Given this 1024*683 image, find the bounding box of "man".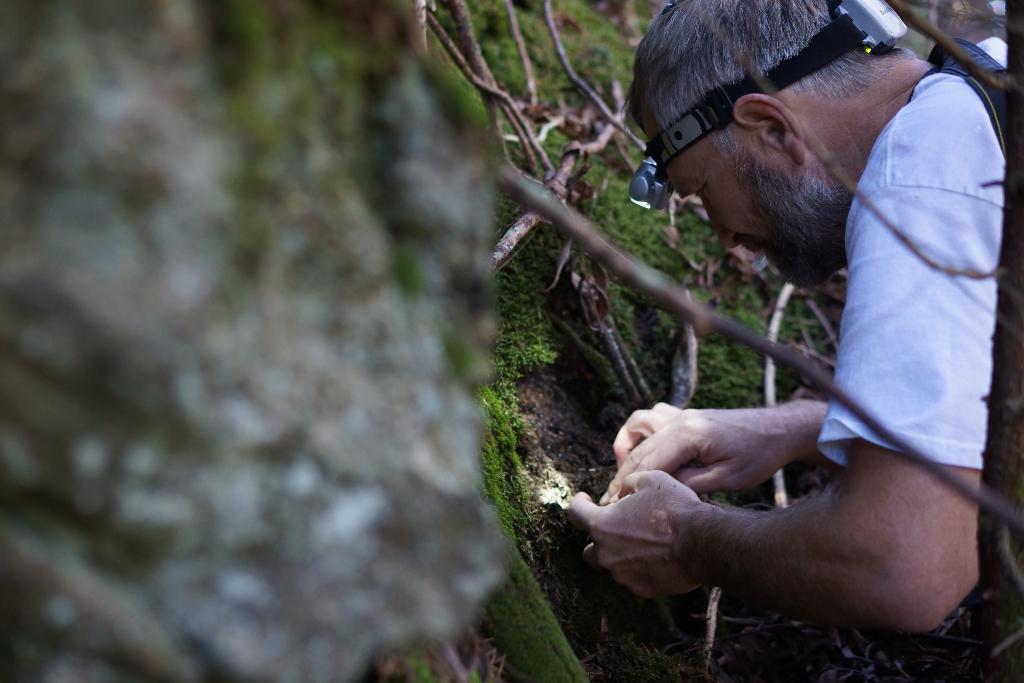
x1=561, y1=0, x2=1023, y2=661.
